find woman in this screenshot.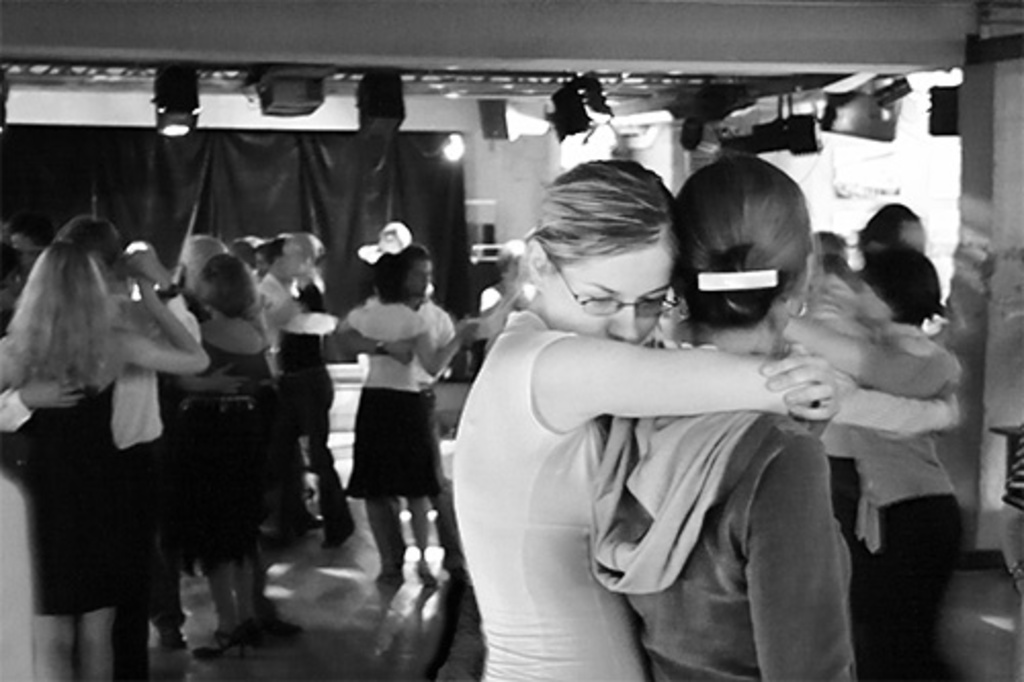
The bounding box for woman is [left=584, top=158, right=866, bottom=680].
